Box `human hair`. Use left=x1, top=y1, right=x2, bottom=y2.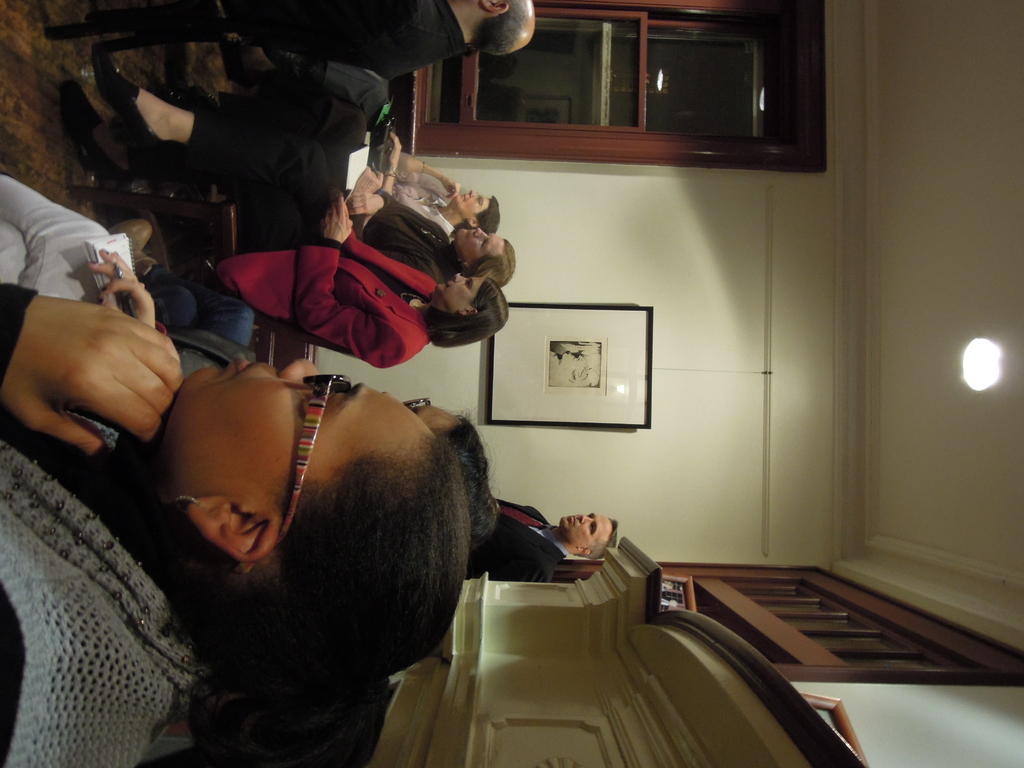
left=427, top=277, right=507, bottom=344.
